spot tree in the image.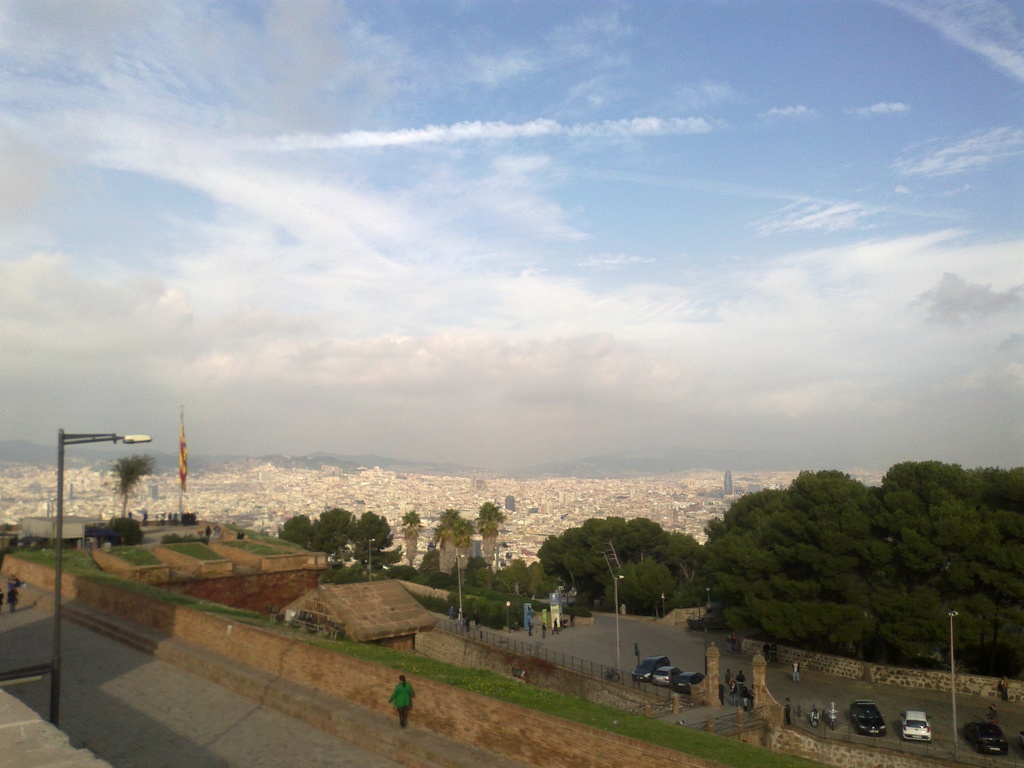
tree found at 442, 594, 530, 631.
